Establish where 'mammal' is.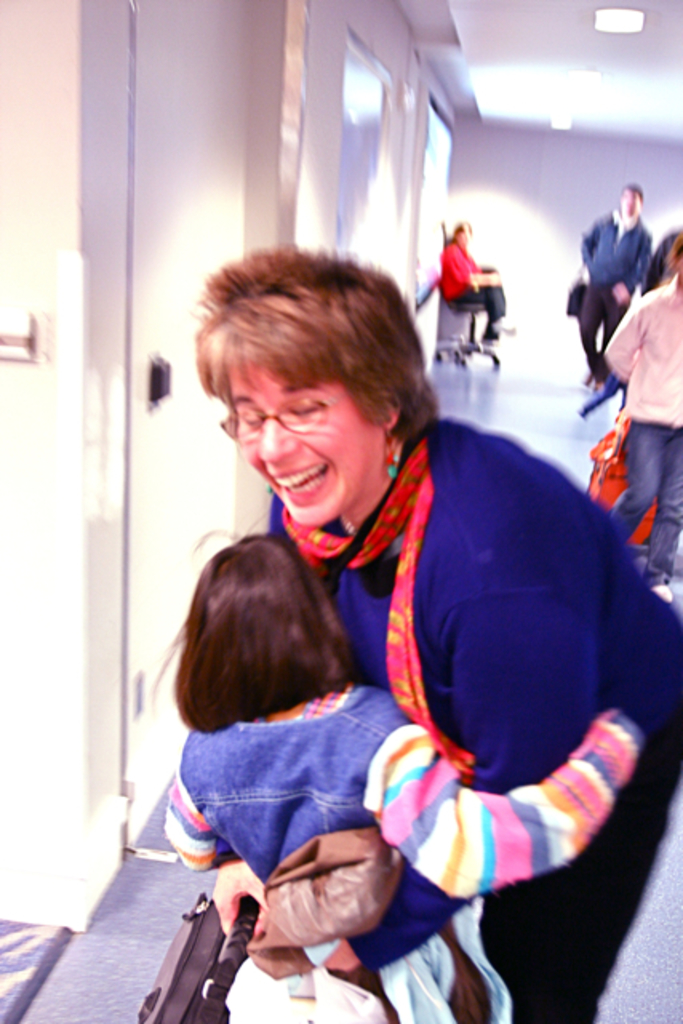
Established at <region>576, 181, 659, 392</region>.
